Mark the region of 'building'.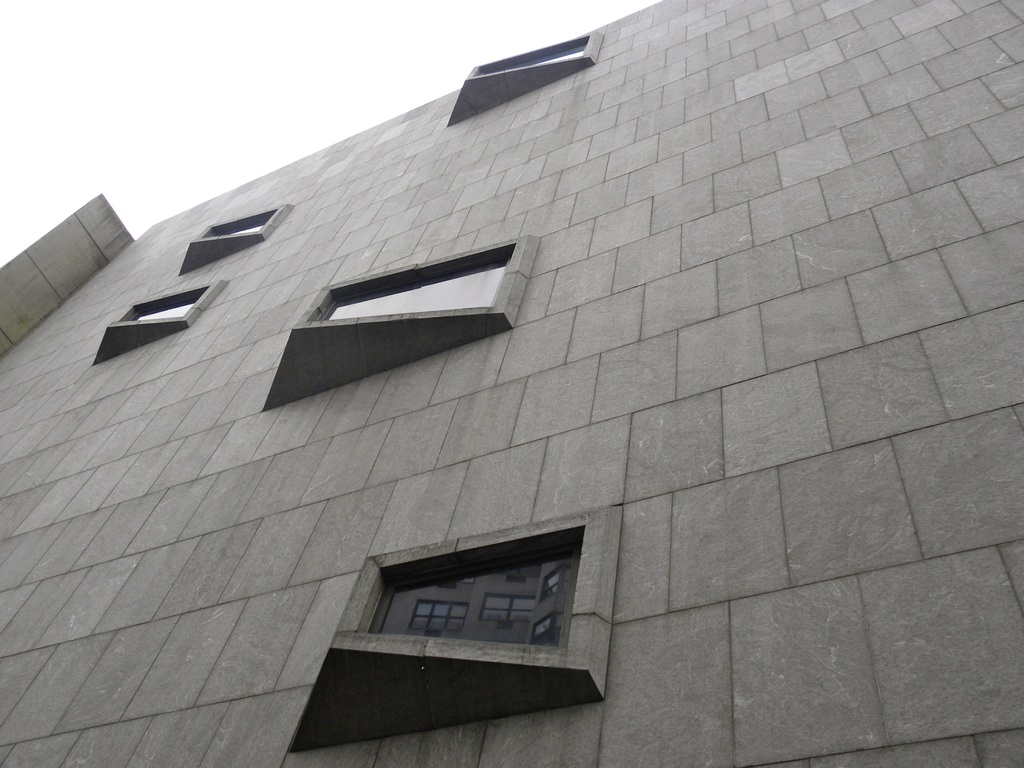
Region: x1=0, y1=0, x2=1023, y2=767.
